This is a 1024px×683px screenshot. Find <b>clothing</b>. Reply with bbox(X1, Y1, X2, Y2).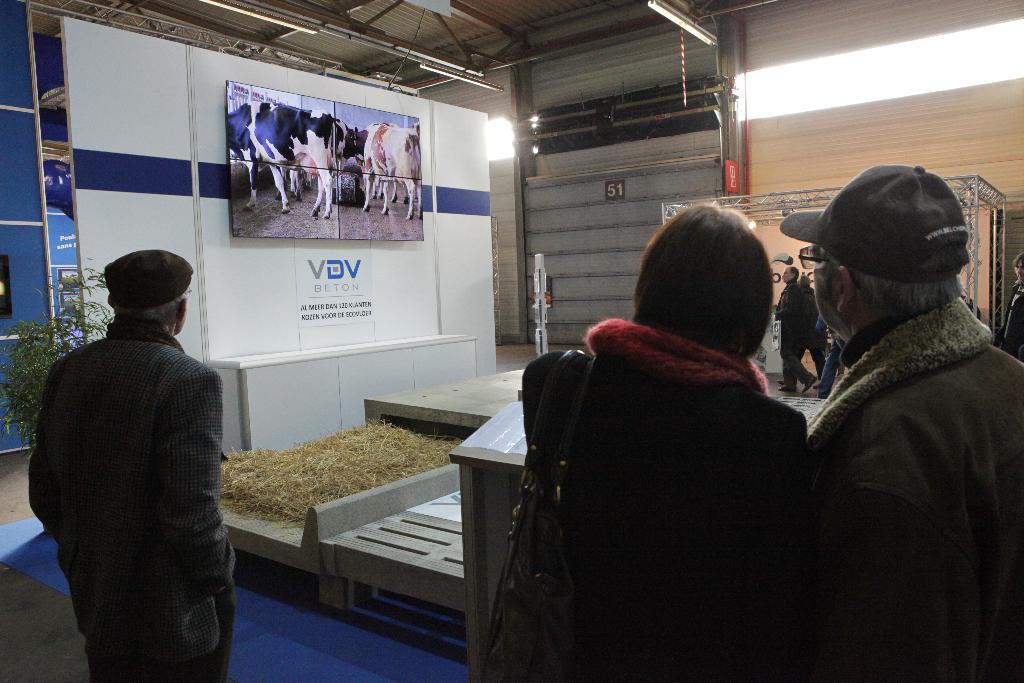
bbox(1012, 280, 1023, 355).
